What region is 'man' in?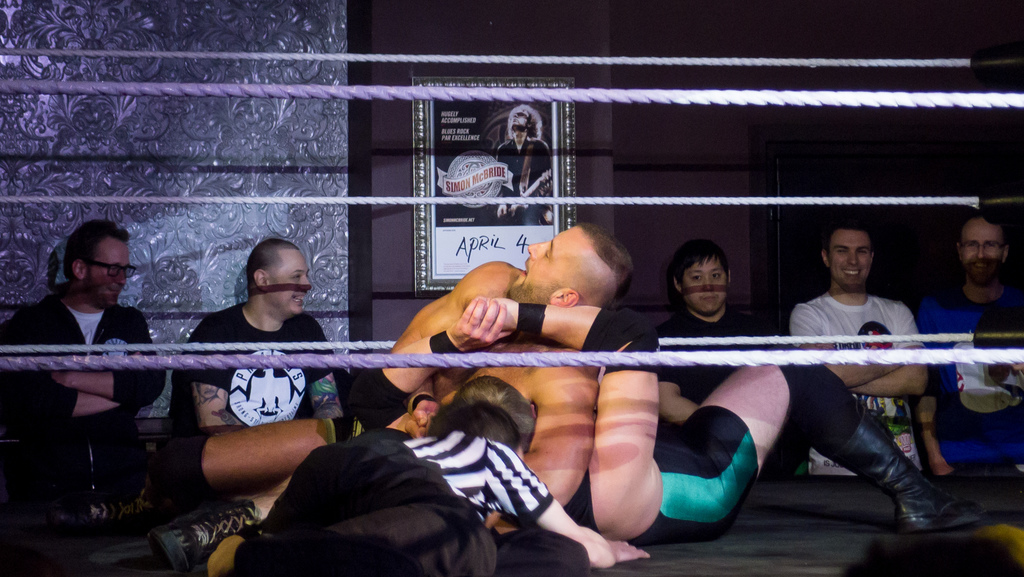
rect(168, 243, 351, 480).
